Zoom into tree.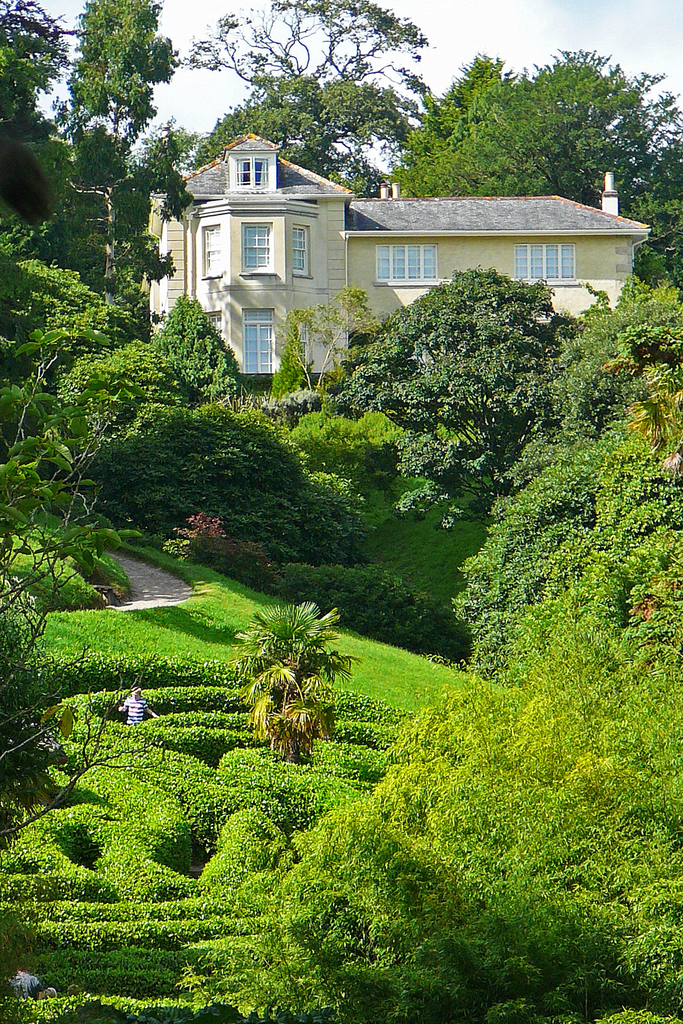
Zoom target: <bbox>380, 59, 652, 216</bbox>.
